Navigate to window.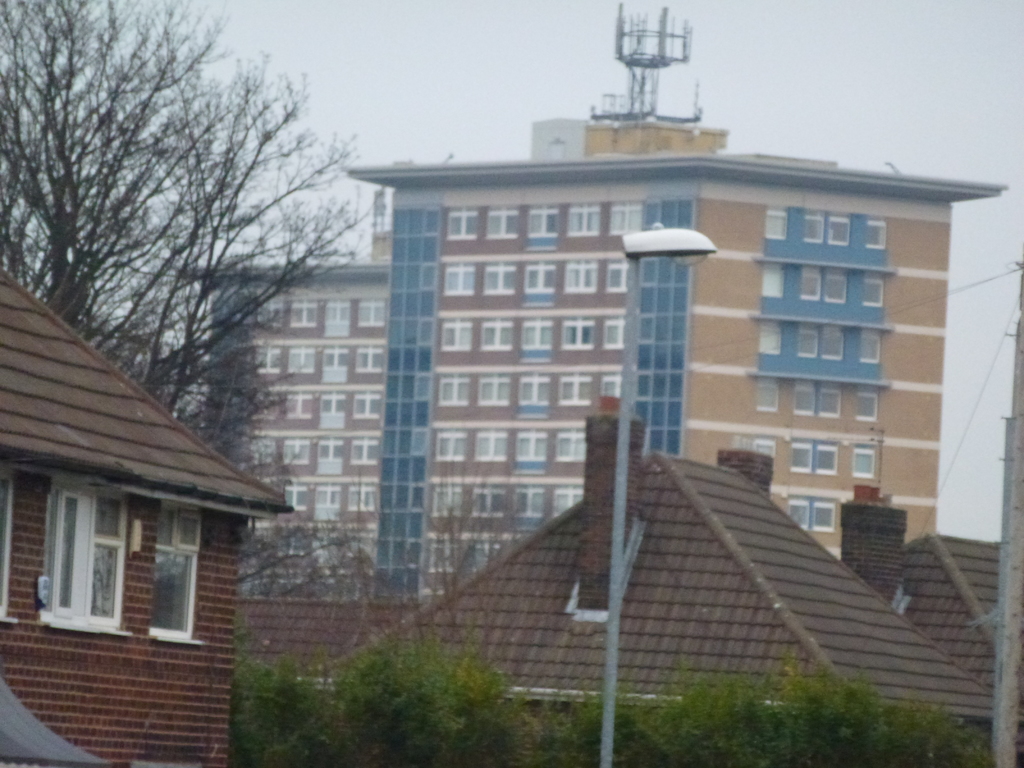
Navigation target: detection(763, 262, 783, 298).
